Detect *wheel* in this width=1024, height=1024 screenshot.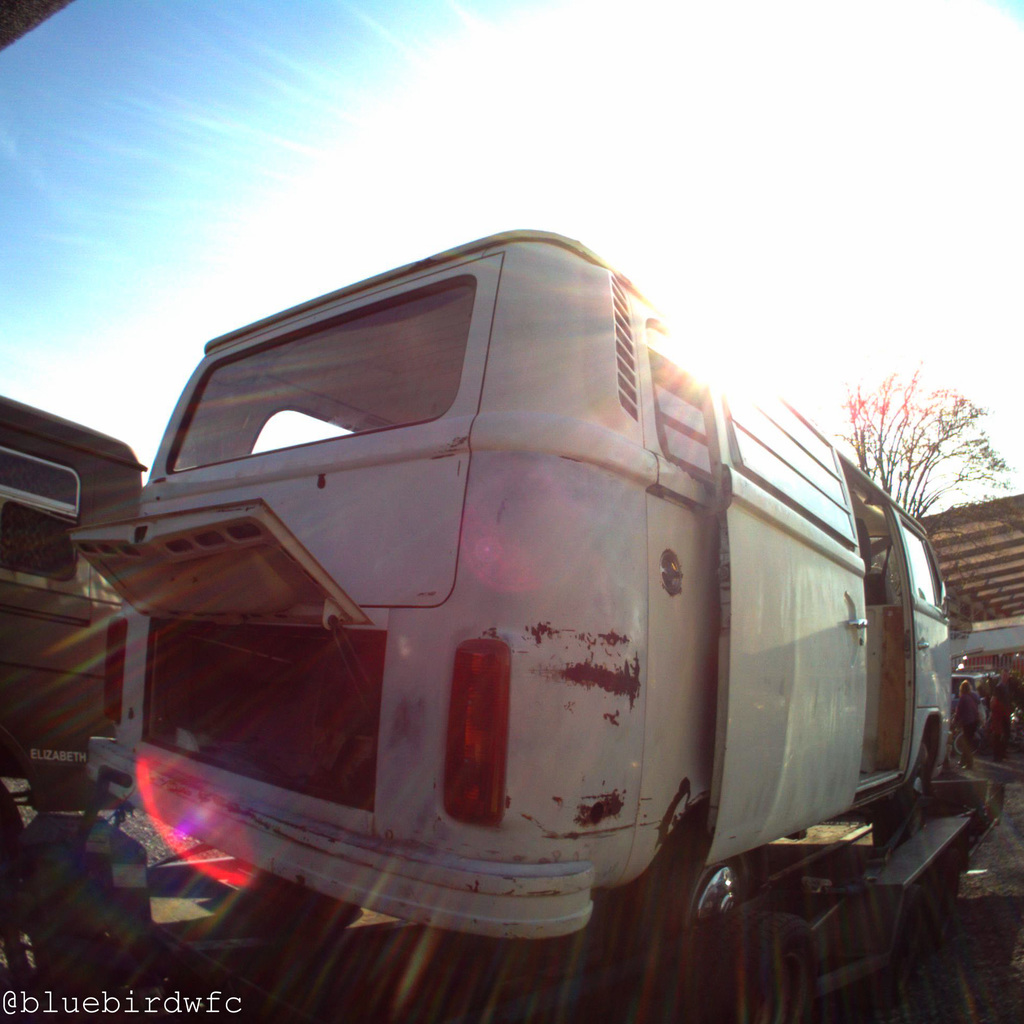
Detection: 870,745,929,853.
